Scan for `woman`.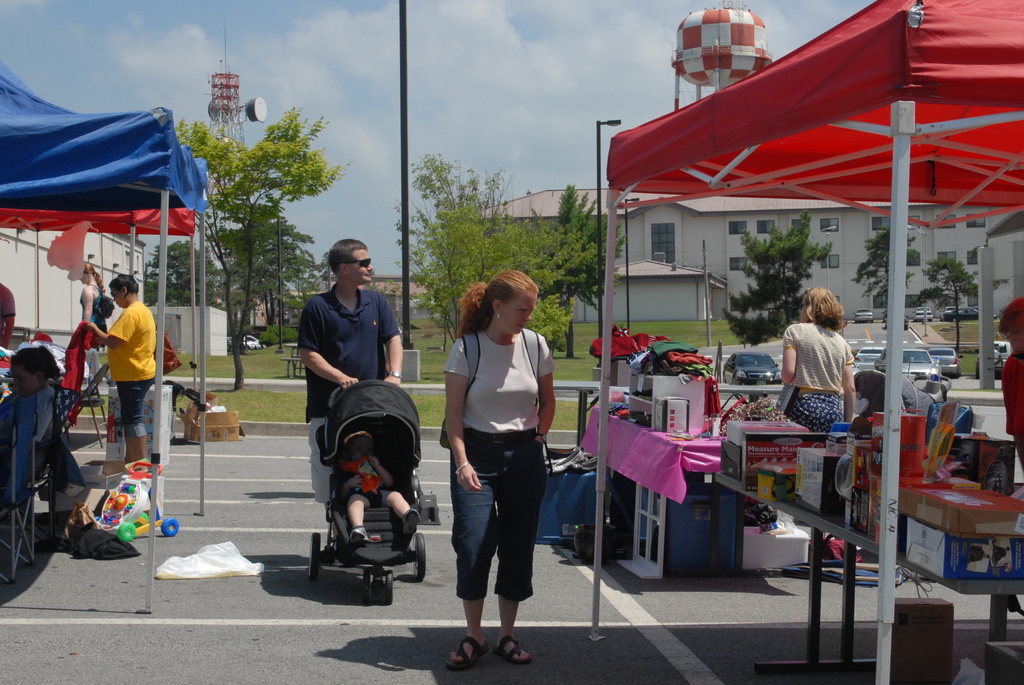
Scan result: box(0, 346, 65, 487).
